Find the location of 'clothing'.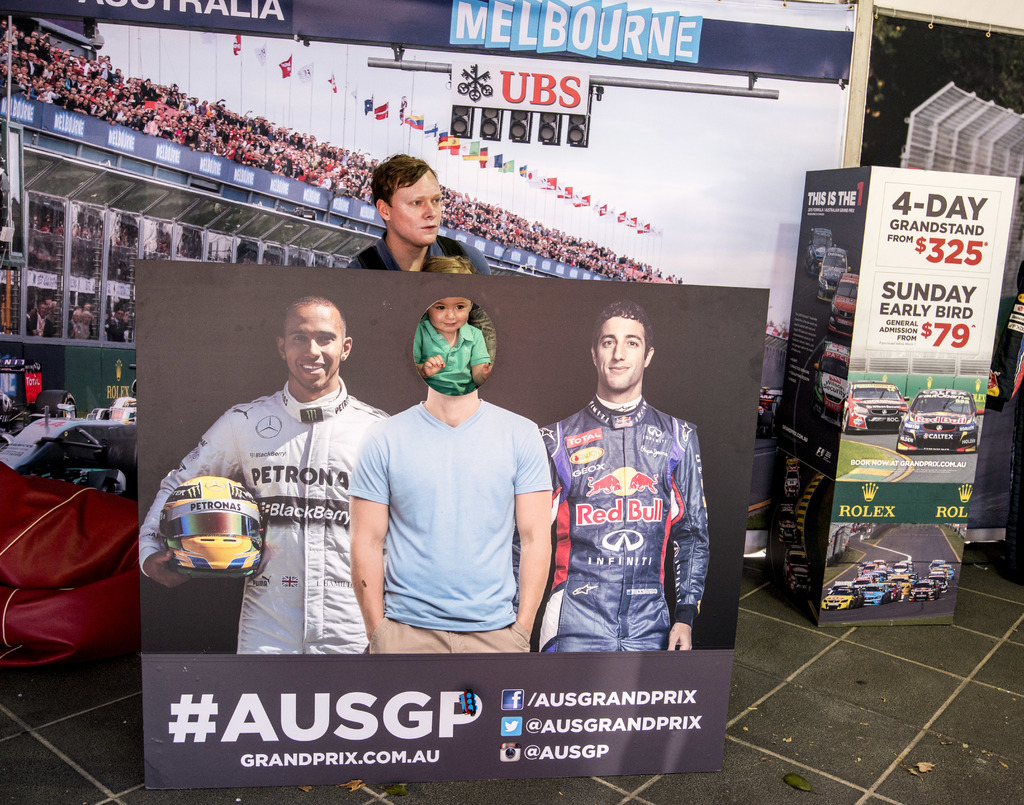
Location: (x1=353, y1=236, x2=492, y2=274).
